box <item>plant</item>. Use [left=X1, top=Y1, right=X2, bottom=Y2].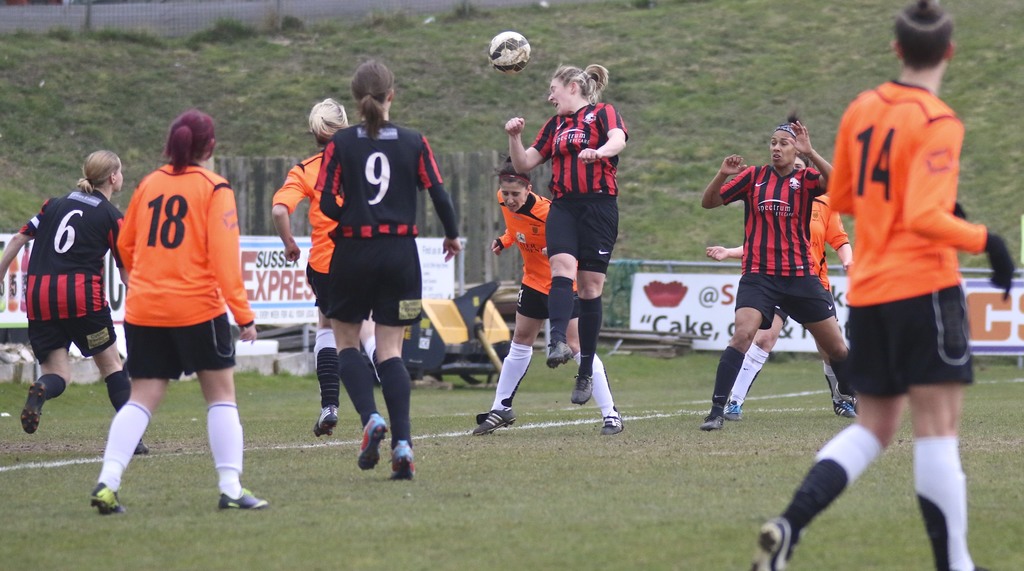
[left=276, top=12, right=309, bottom=34].
